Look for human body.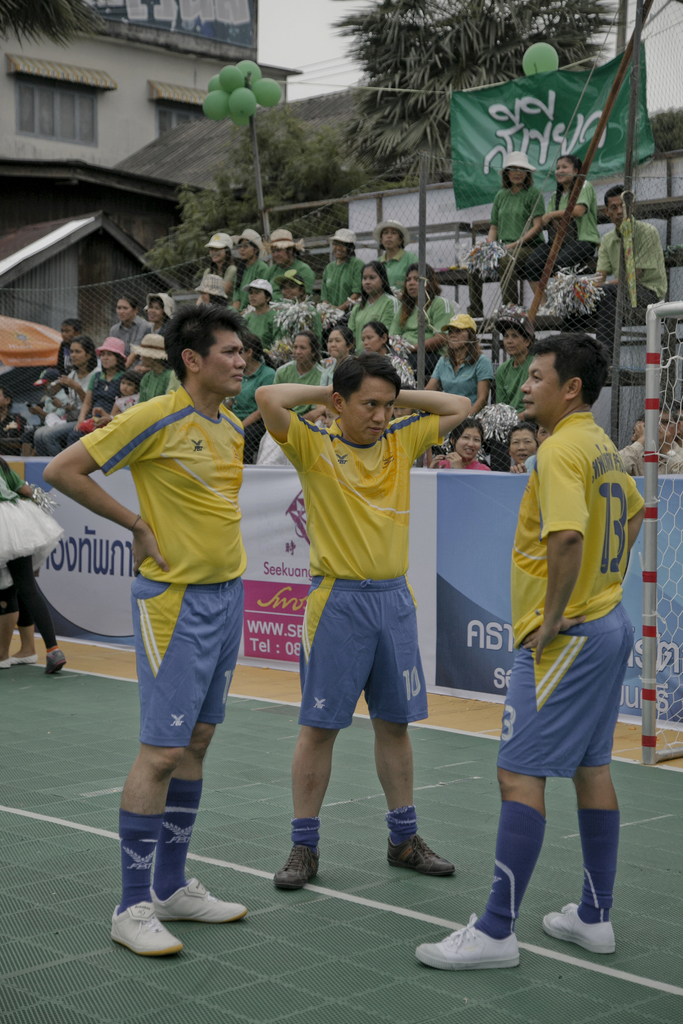
Found: Rect(33, 369, 97, 445).
